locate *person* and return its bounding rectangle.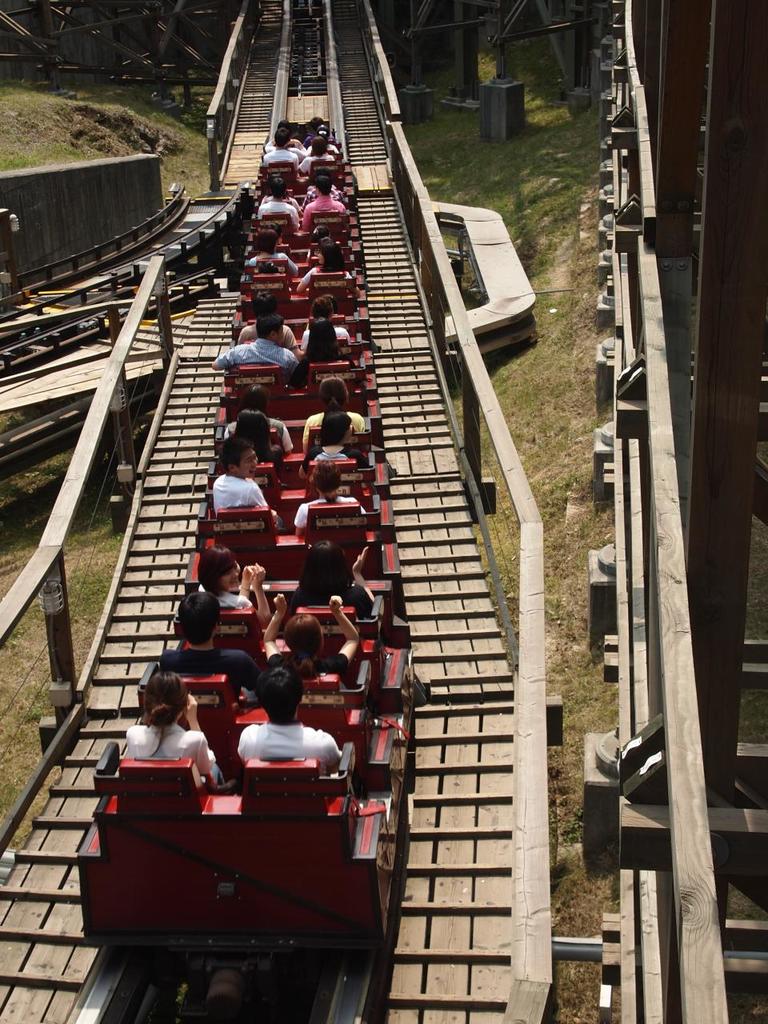
select_region(305, 311, 350, 348).
